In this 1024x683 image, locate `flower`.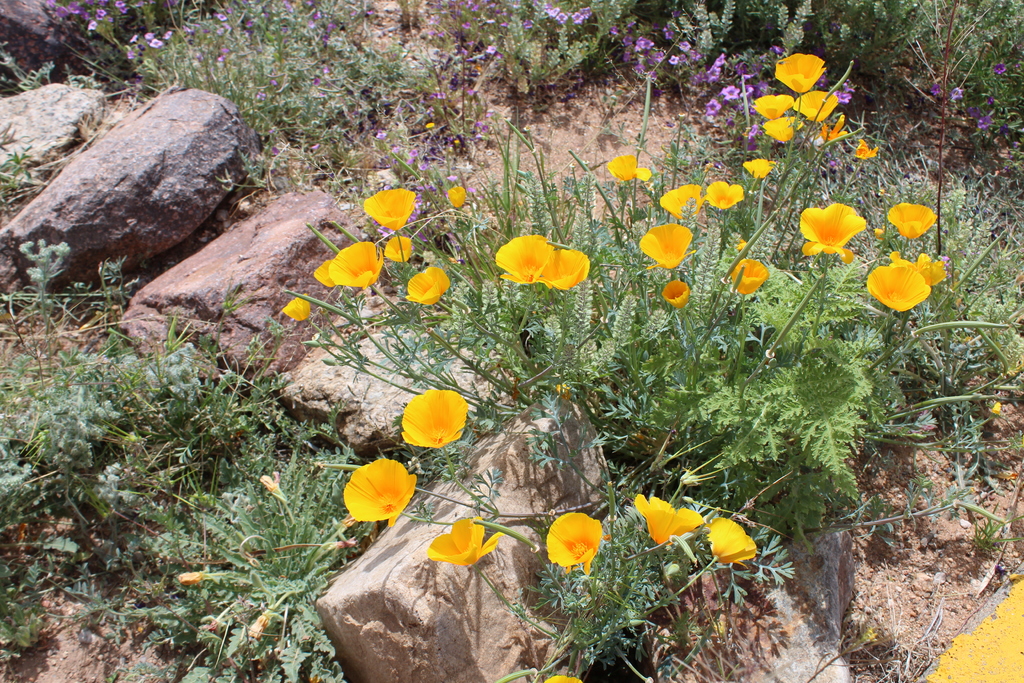
Bounding box: 399, 383, 469, 456.
